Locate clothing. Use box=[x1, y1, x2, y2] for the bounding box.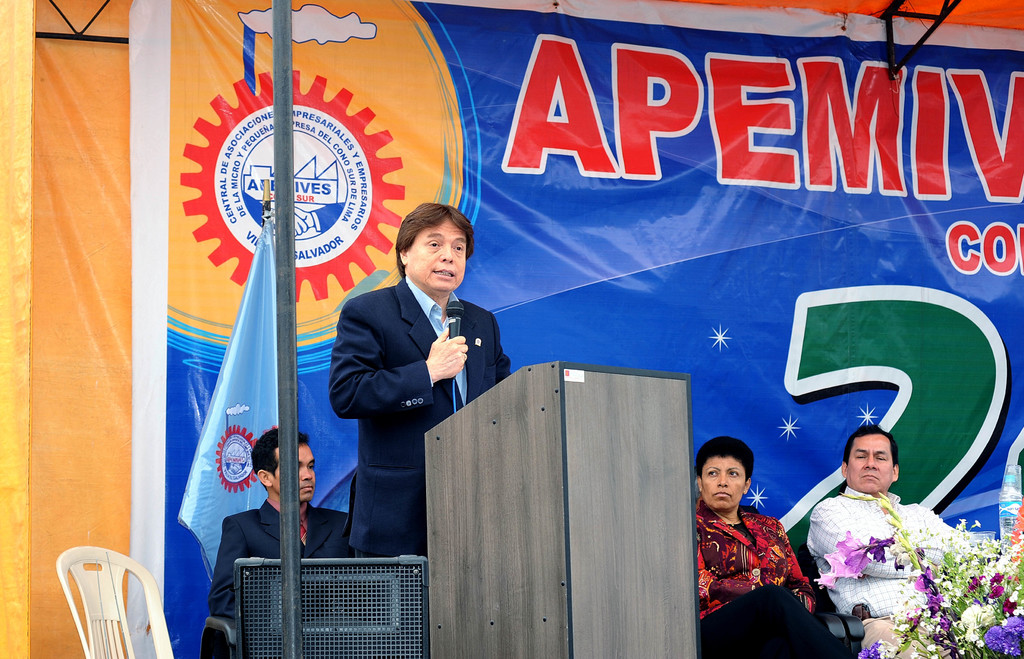
box=[210, 496, 351, 617].
